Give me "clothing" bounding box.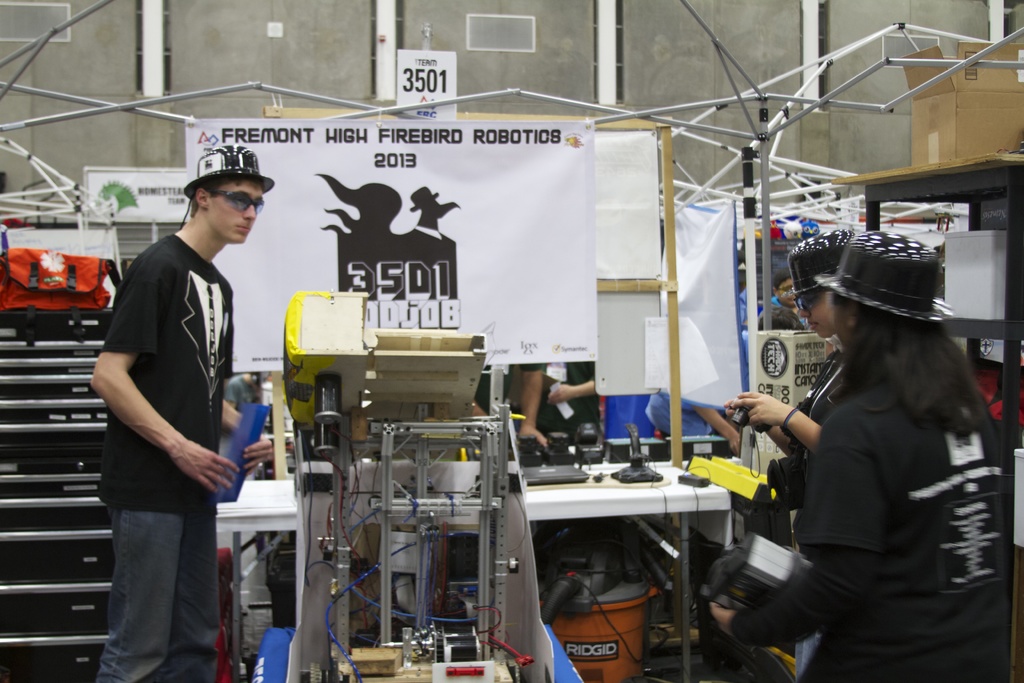
[727,358,1011,682].
